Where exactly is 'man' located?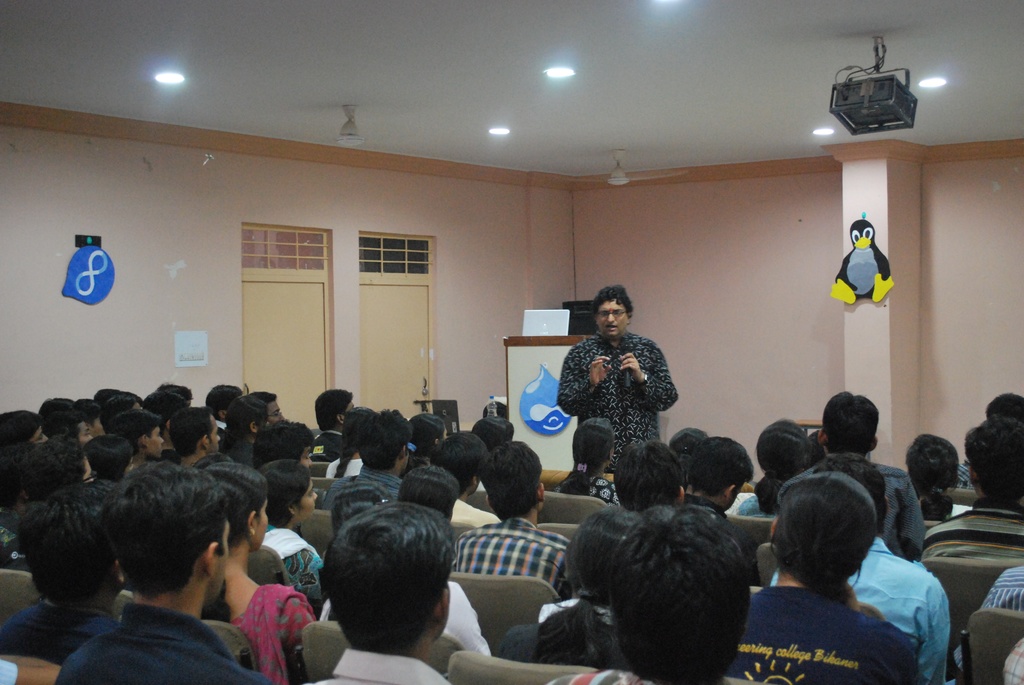
Its bounding box is box(279, 505, 508, 684).
